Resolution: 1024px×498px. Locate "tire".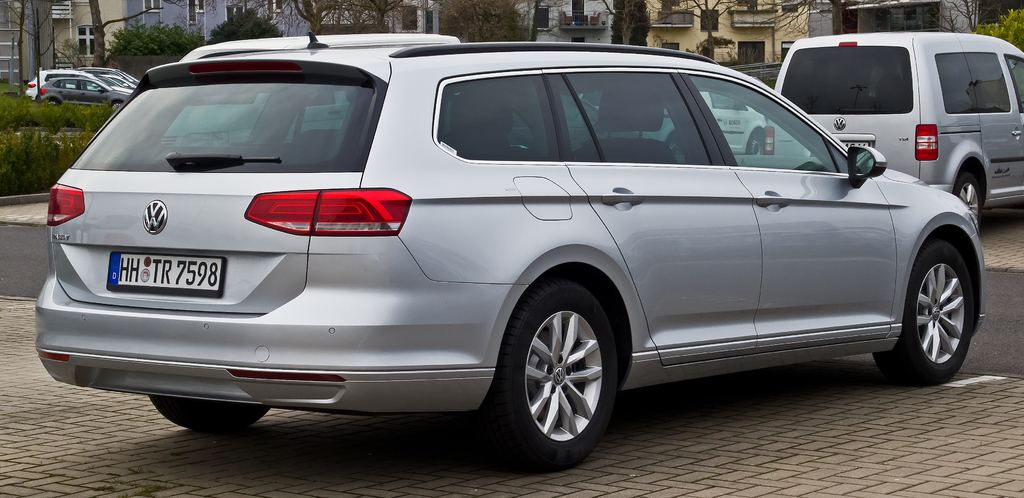
locate(502, 283, 615, 471).
